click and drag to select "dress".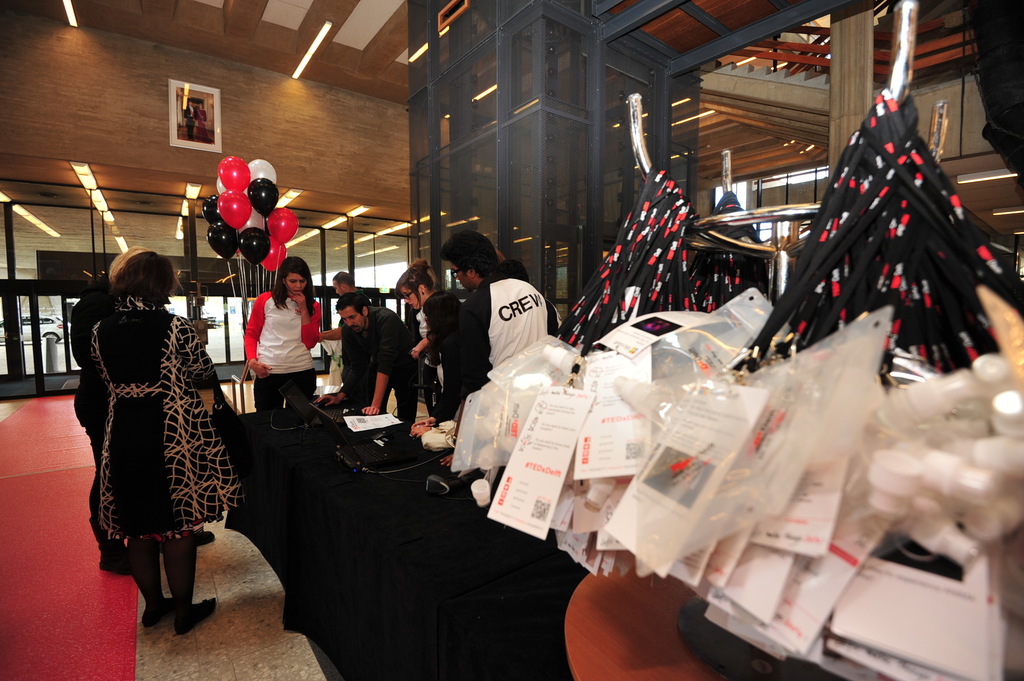
Selection: [x1=82, y1=314, x2=252, y2=548].
